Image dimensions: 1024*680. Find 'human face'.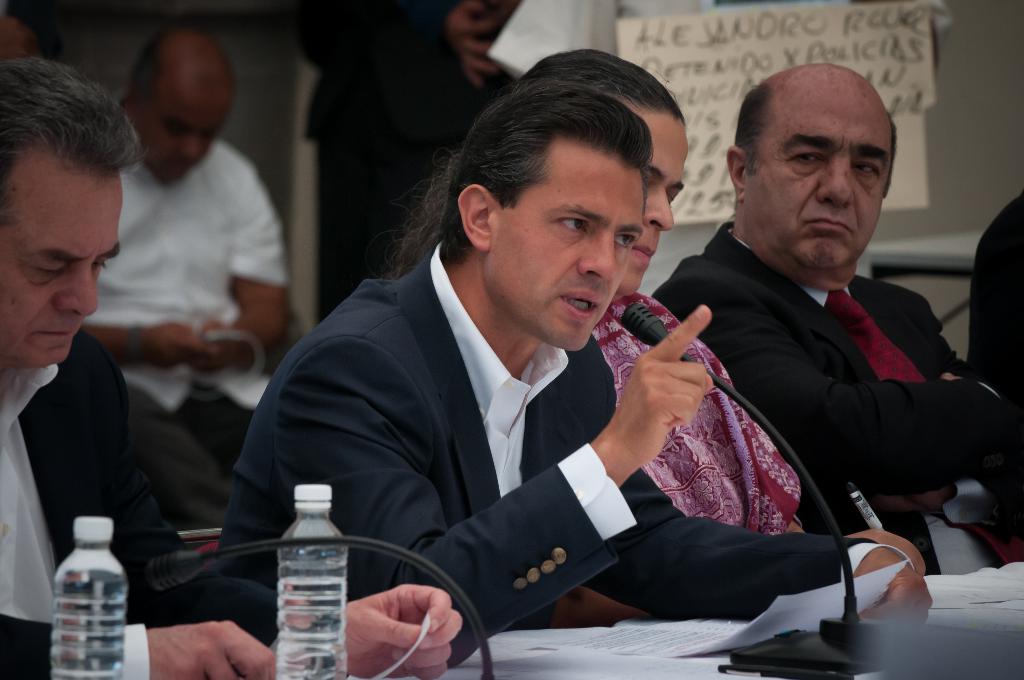
locate(616, 115, 694, 302).
